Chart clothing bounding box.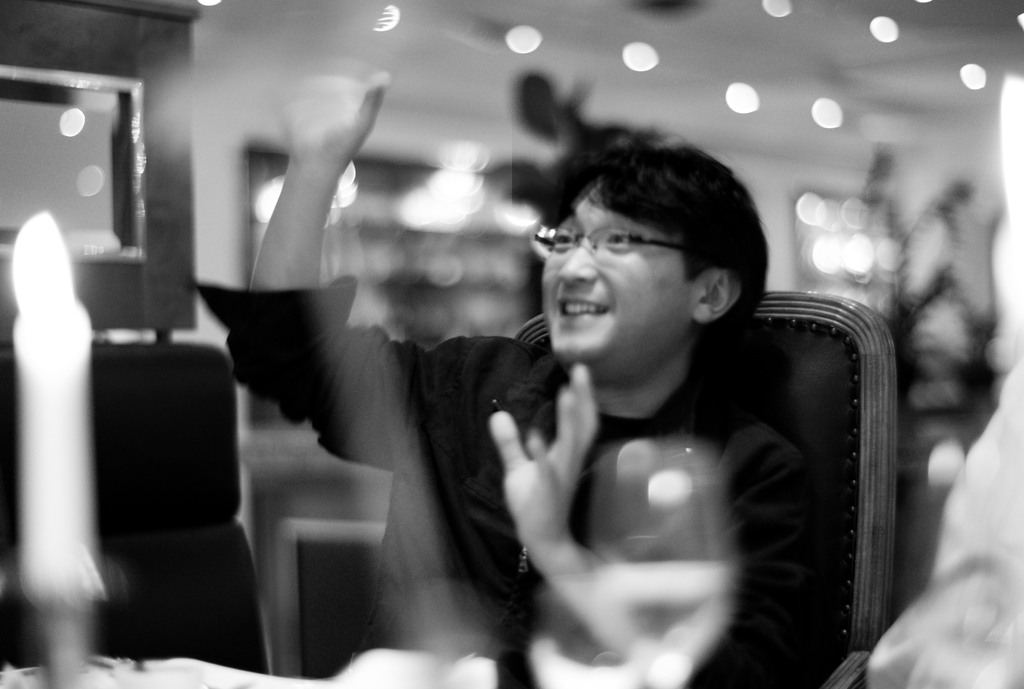
Charted: {"left": 193, "top": 273, "right": 799, "bottom": 688}.
